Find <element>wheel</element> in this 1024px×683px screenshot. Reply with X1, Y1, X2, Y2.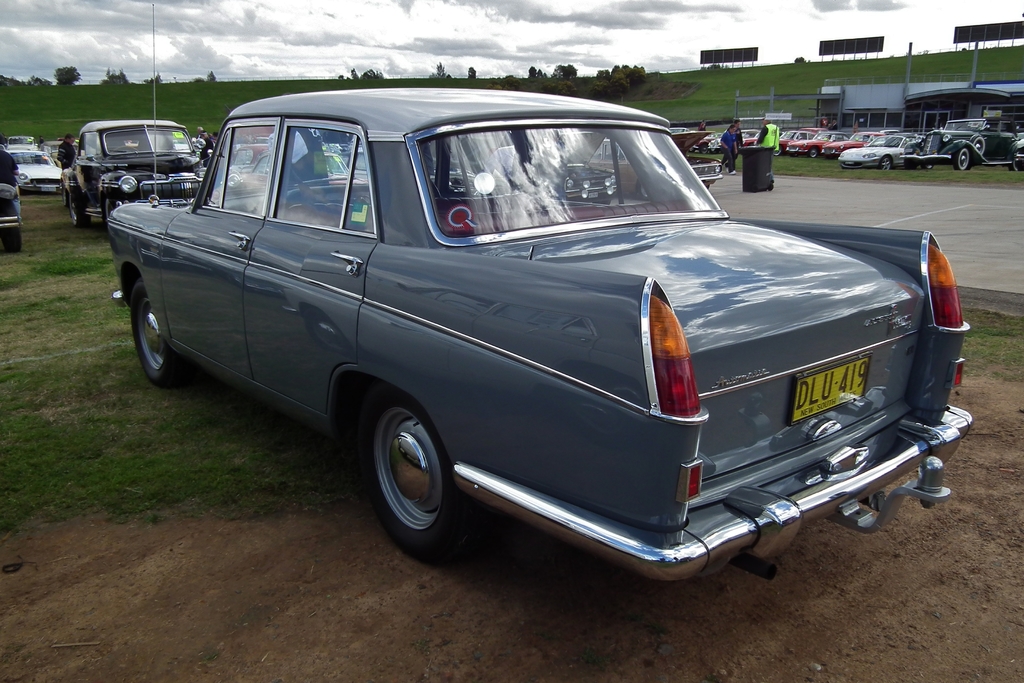
637, 183, 649, 200.
